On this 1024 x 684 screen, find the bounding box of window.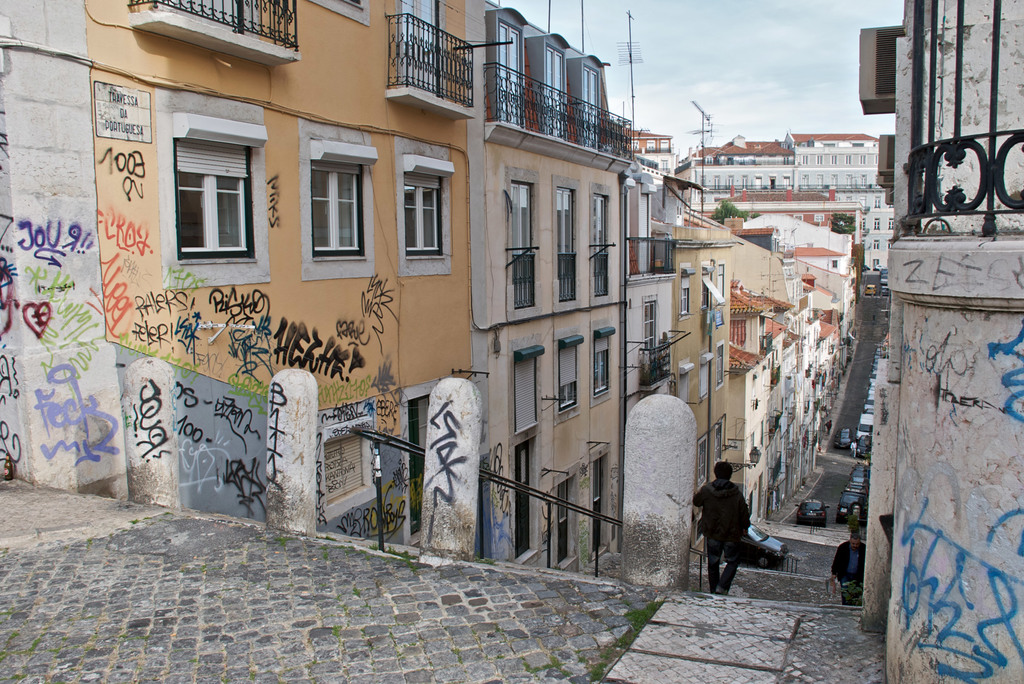
Bounding box: 548,335,586,418.
